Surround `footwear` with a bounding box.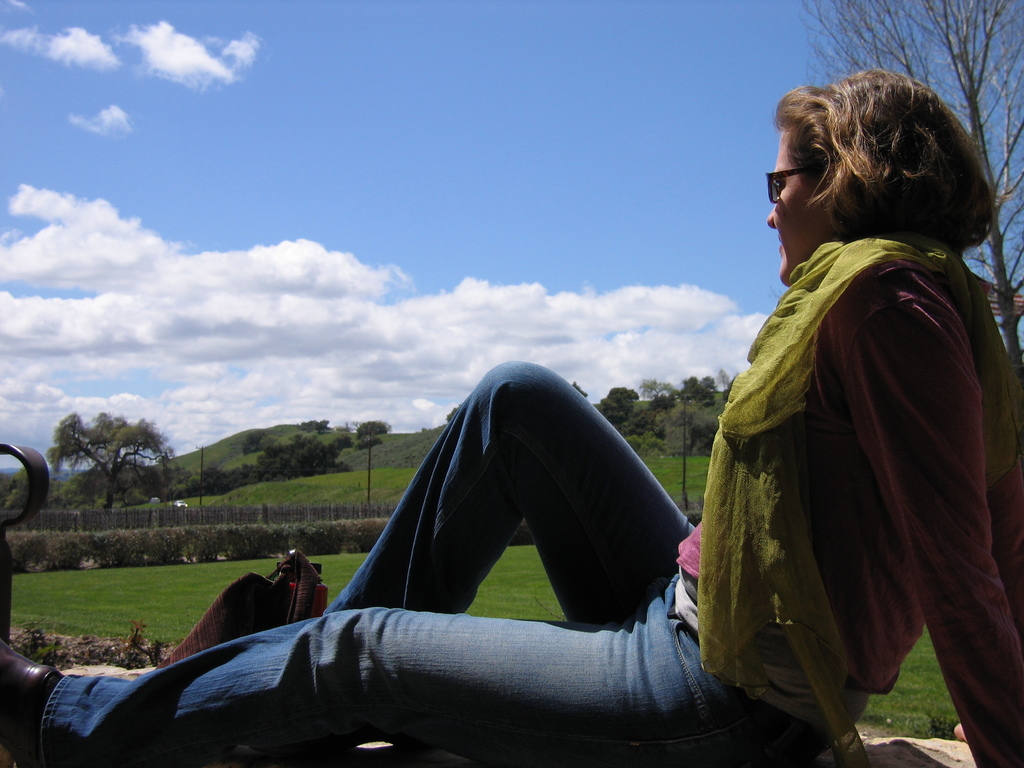
{"left": 0, "top": 637, "right": 53, "bottom": 765}.
